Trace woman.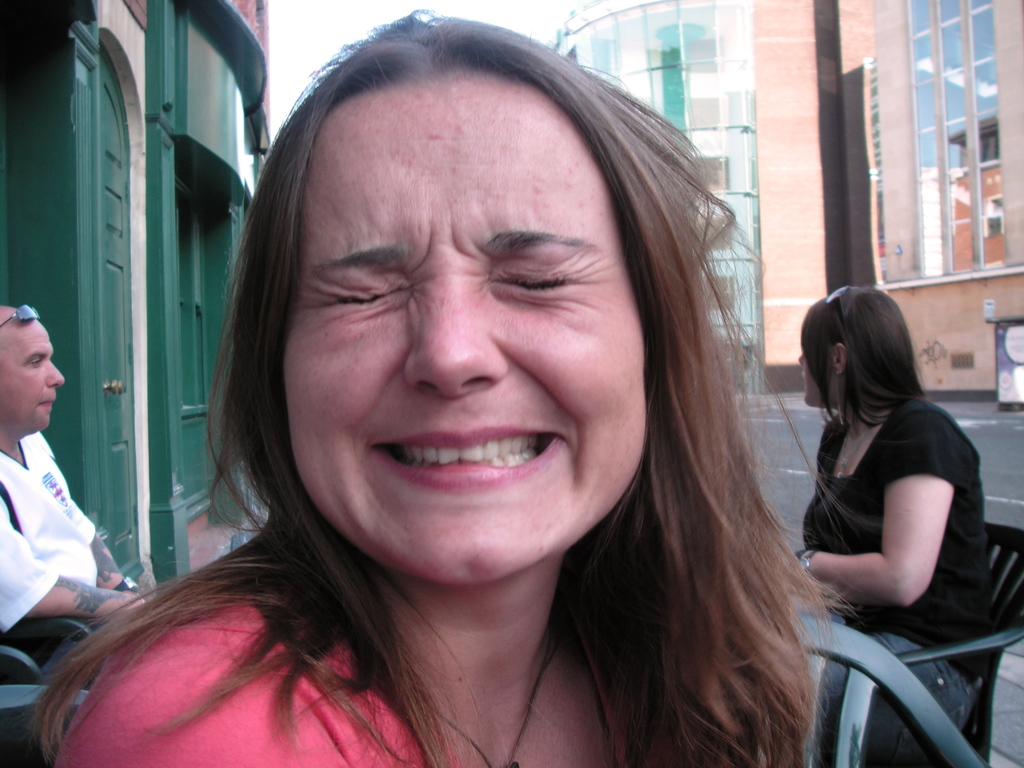
Traced to <bbox>15, 7, 888, 767</bbox>.
